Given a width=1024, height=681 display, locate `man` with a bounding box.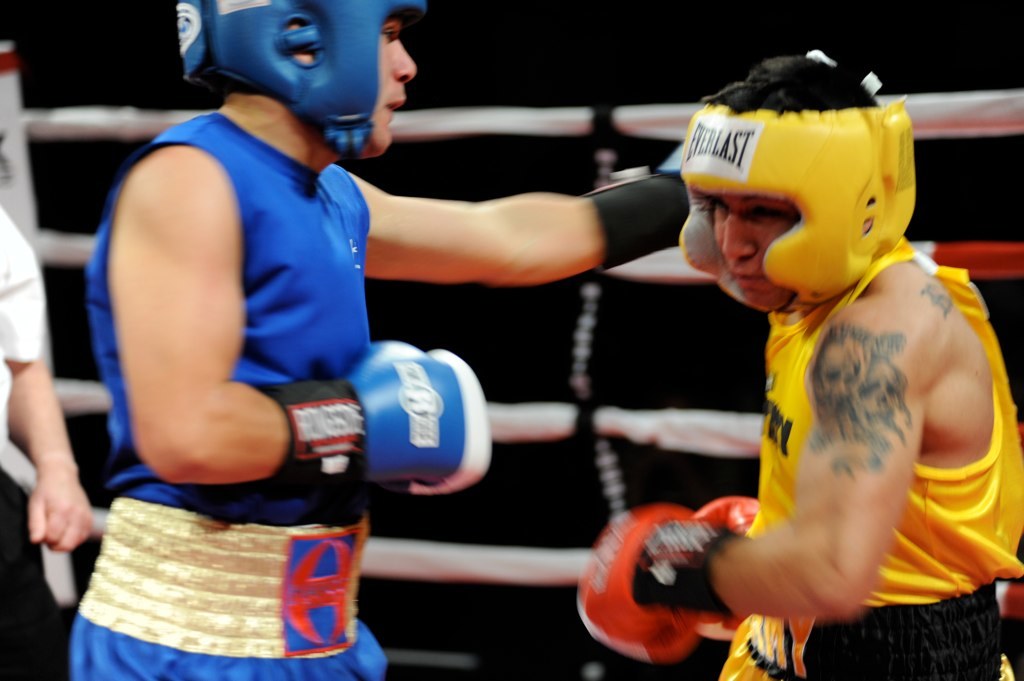
Located: select_region(575, 46, 1023, 680).
